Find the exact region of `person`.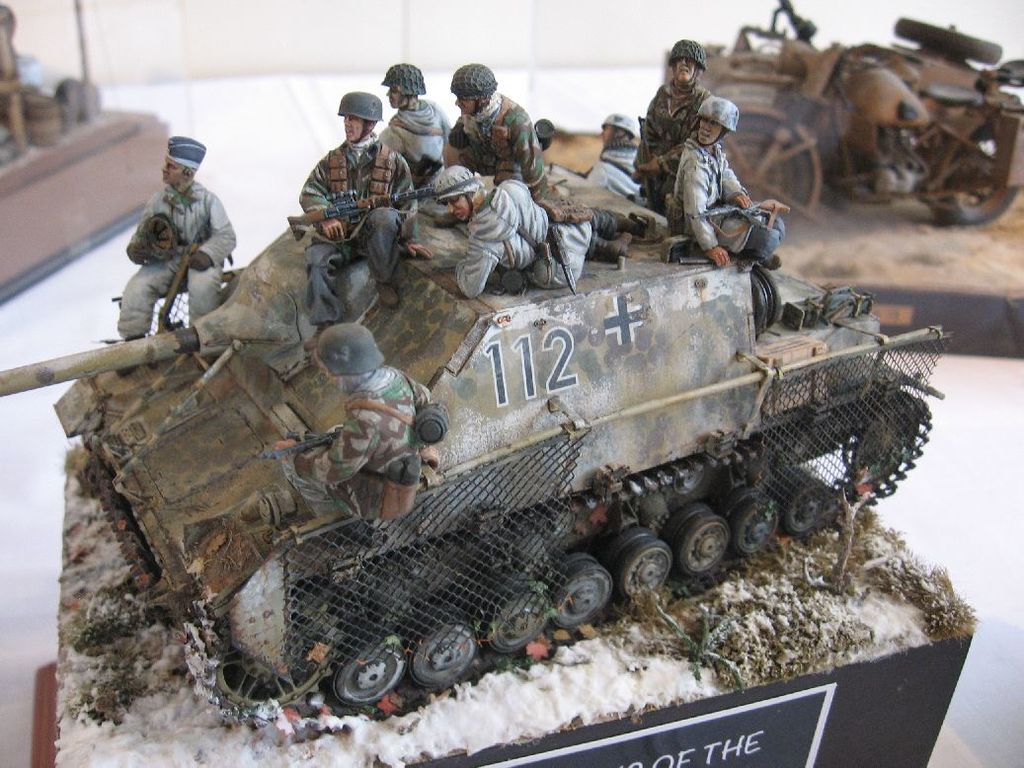
Exact region: [left=432, top=162, right=647, bottom=292].
